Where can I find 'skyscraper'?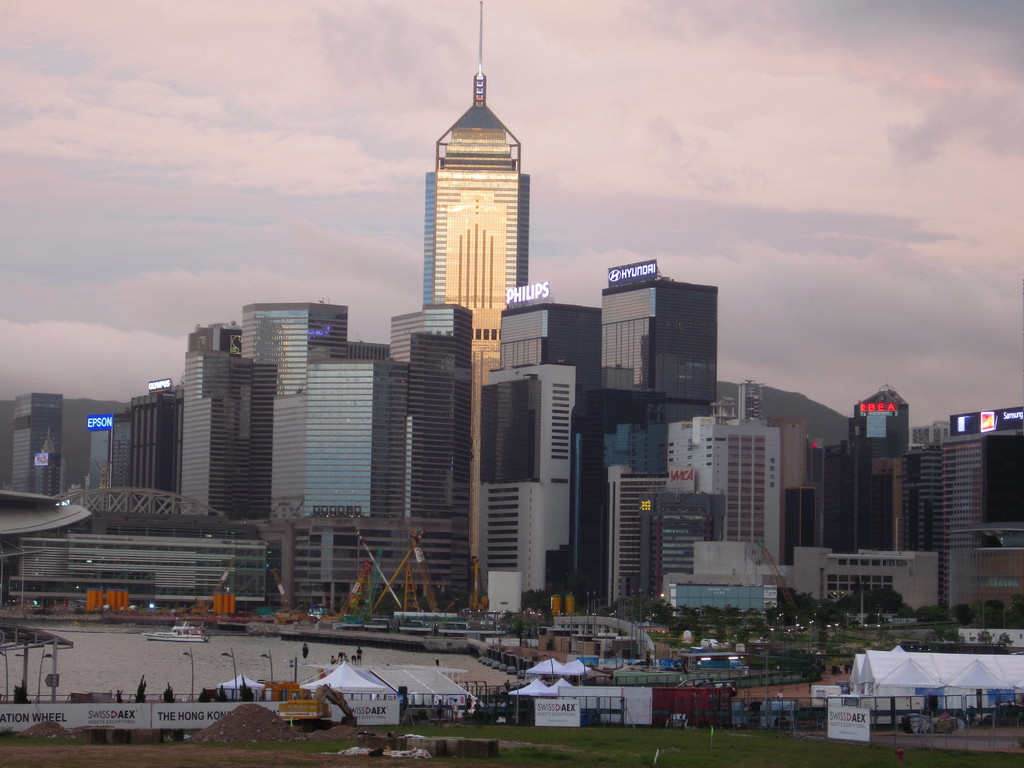
You can find it at BBox(673, 413, 781, 565).
